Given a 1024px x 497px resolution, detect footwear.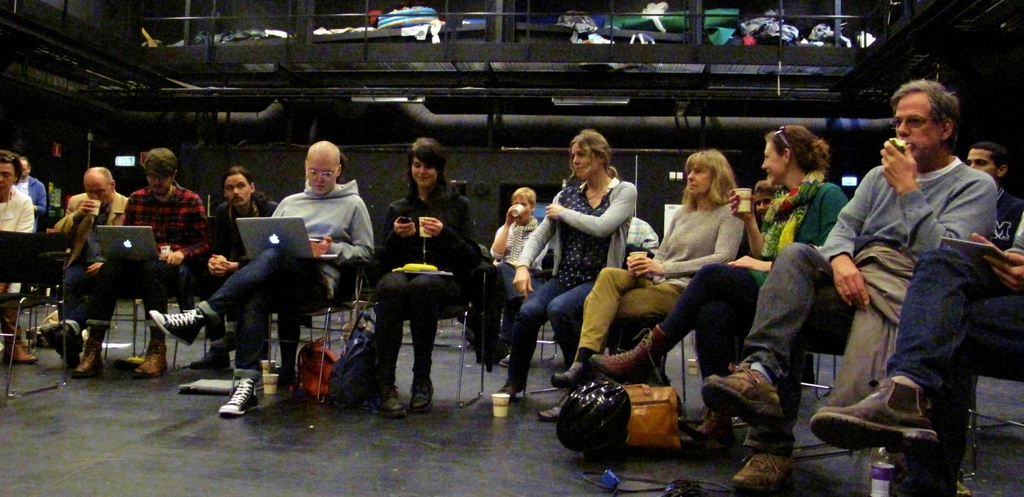
detection(408, 370, 437, 413).
